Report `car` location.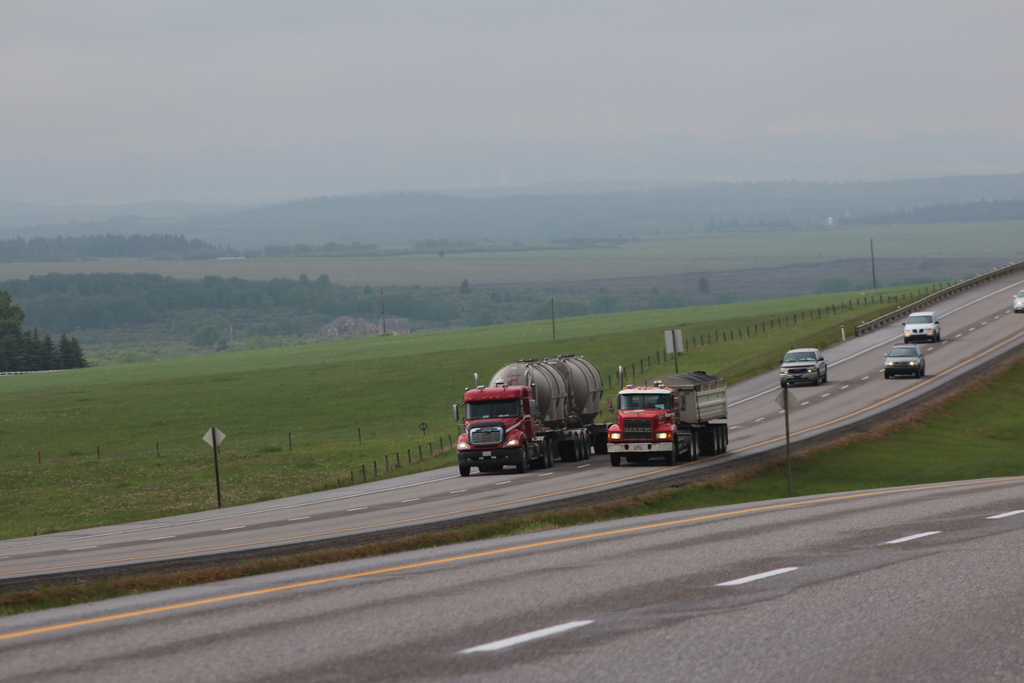
Report: [left=778, top=348, right=826, bottom=390].
